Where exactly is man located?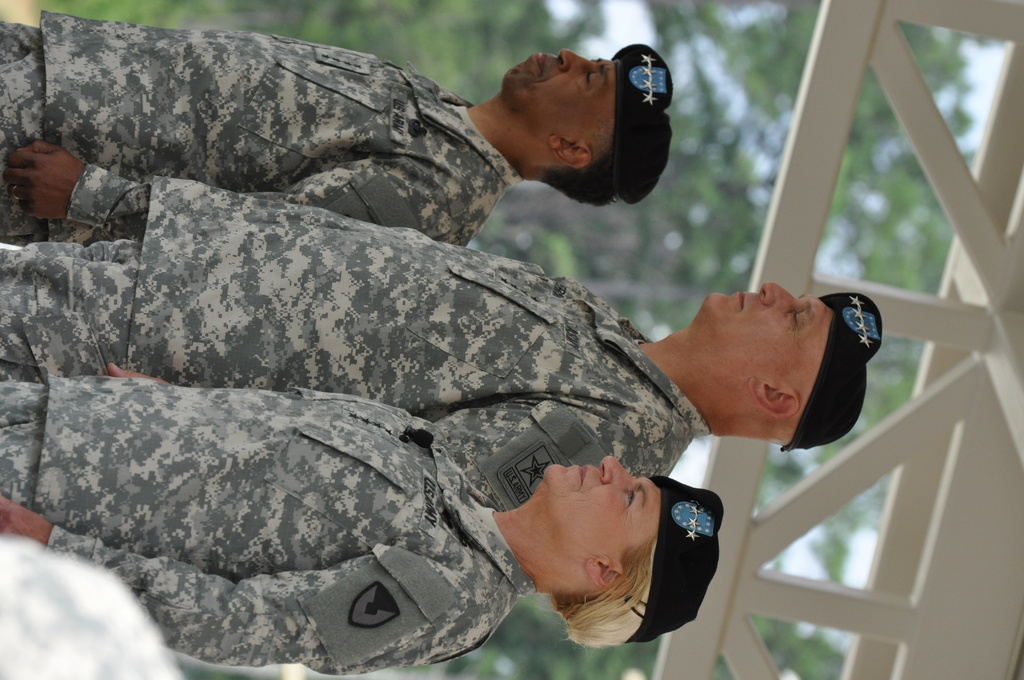
Its bounding box is box(0, 179, 860, 505).
